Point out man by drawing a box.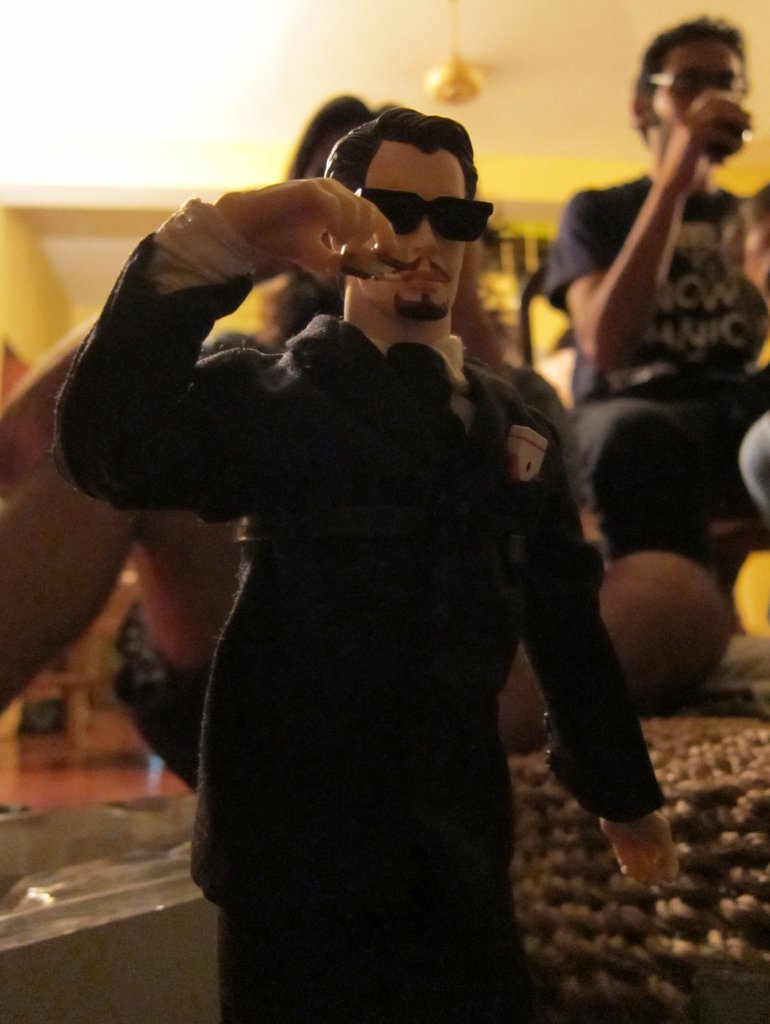
BBox(79, 67, 682, 979).
